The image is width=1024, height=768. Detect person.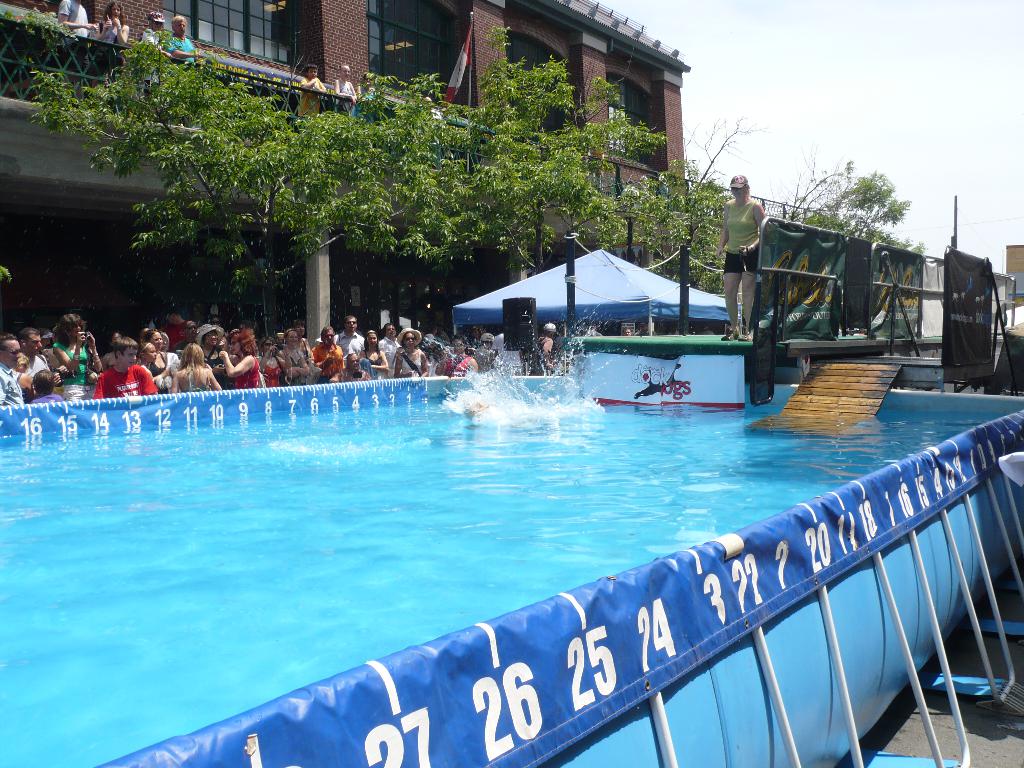
Detection: rect(474, 331, 500, 374).
